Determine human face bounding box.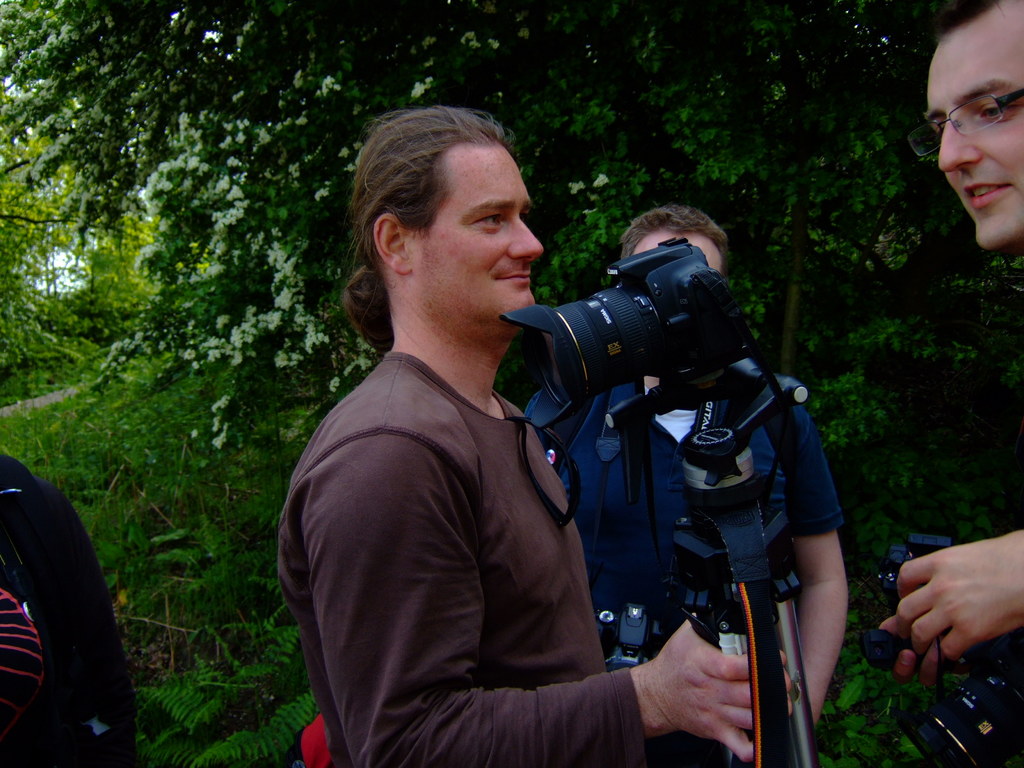
Determined: 637/225/724/269.
